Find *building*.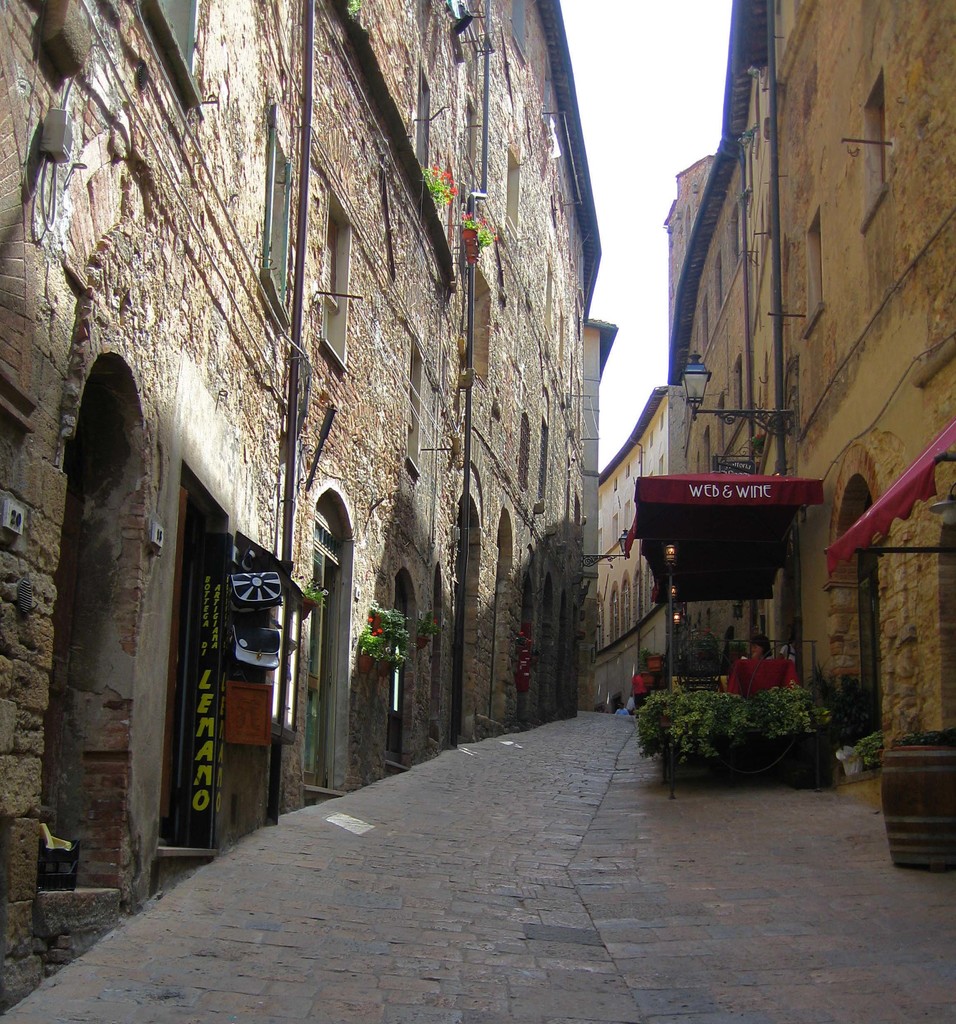
0 0 619 1005.
